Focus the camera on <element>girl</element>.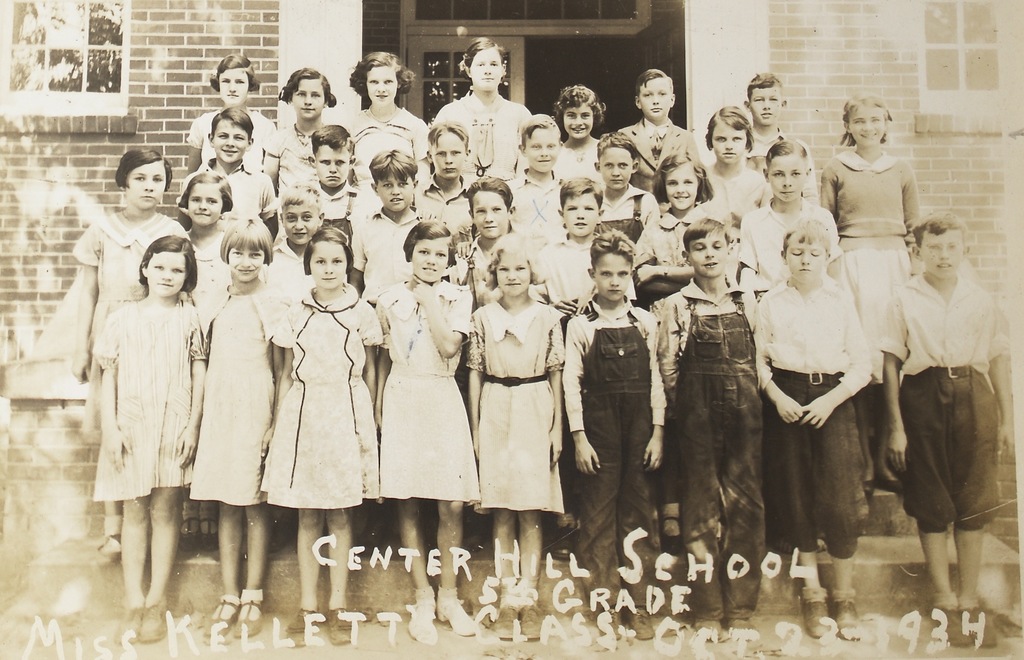
Focus region: box(89, 235, 209, 638).
